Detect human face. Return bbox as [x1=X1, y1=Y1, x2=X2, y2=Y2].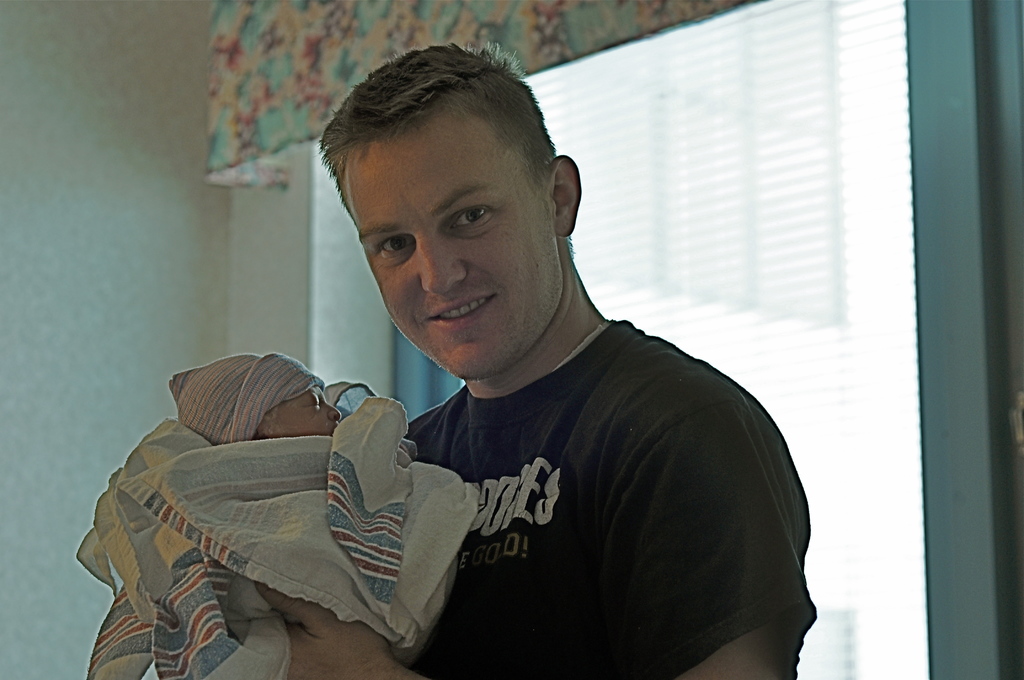
[x1=278, y1=384, x2=342, y2=436].
